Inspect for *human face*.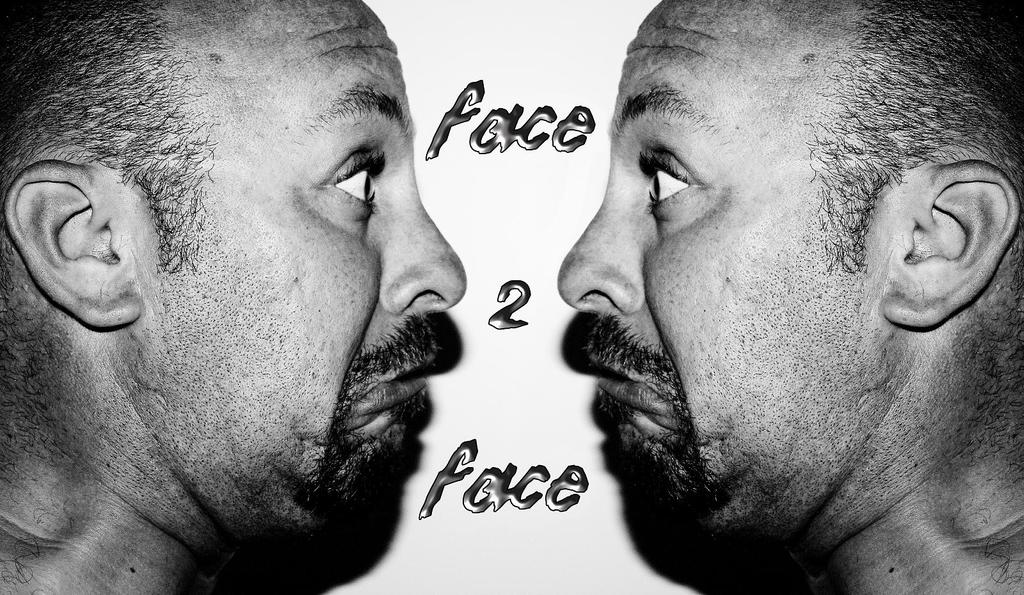
Inspection: [556,0,888,538].
